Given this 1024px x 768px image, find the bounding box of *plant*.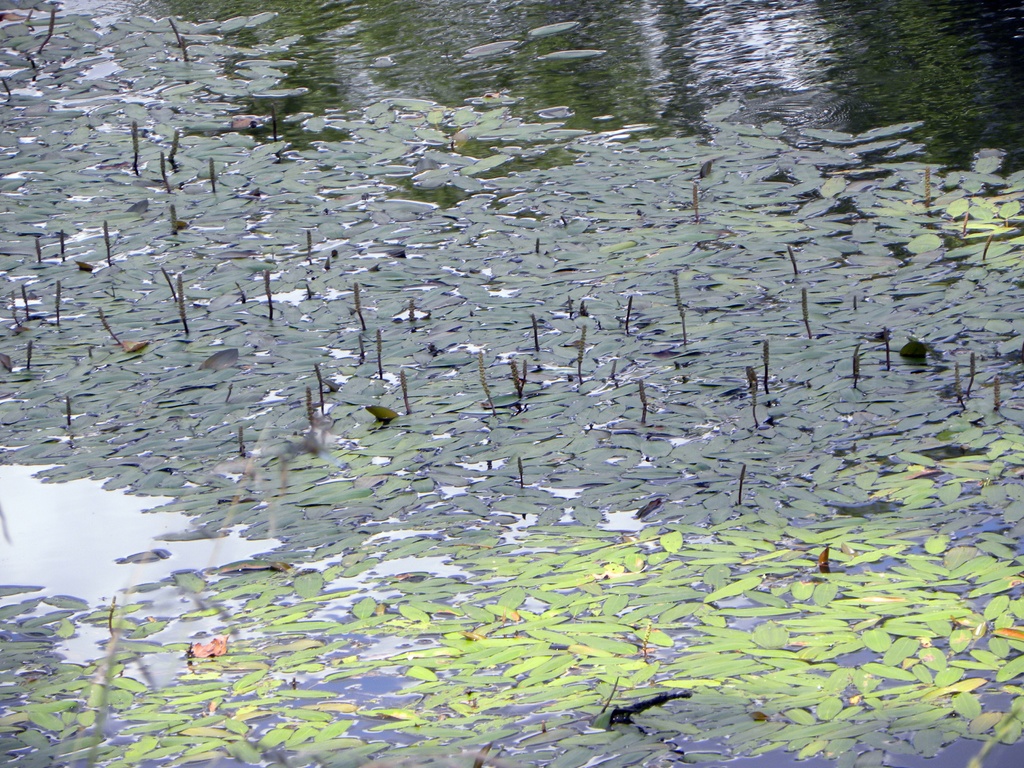
[left=401, top=370, right=411, bottom=414].
